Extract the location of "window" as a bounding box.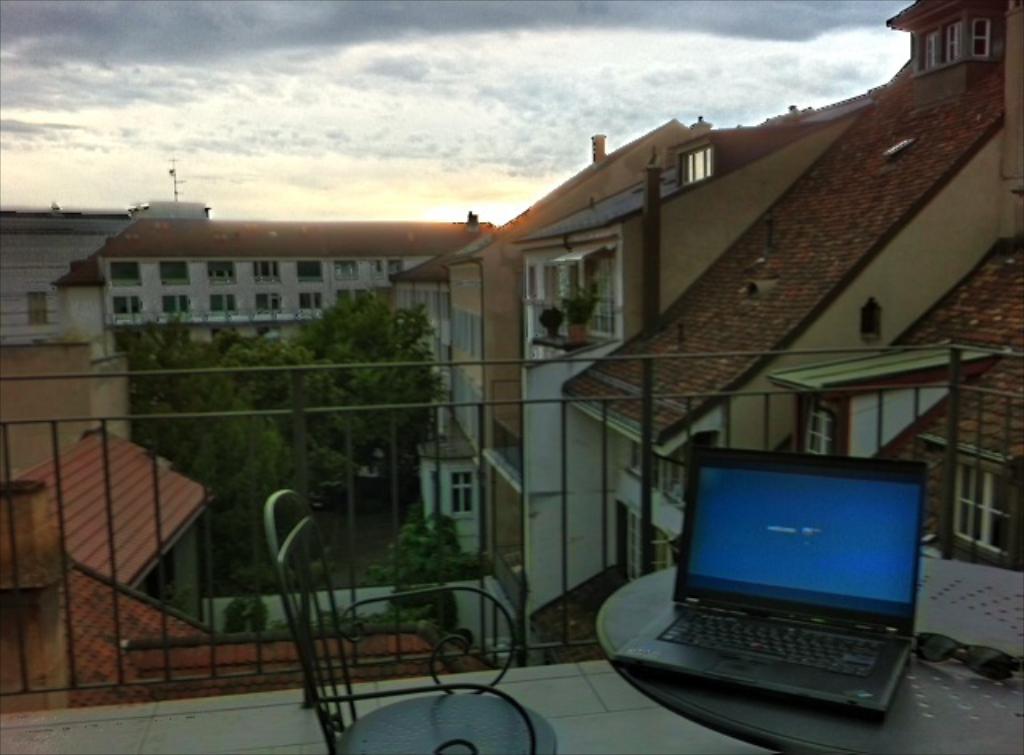
330/258/362/278.
